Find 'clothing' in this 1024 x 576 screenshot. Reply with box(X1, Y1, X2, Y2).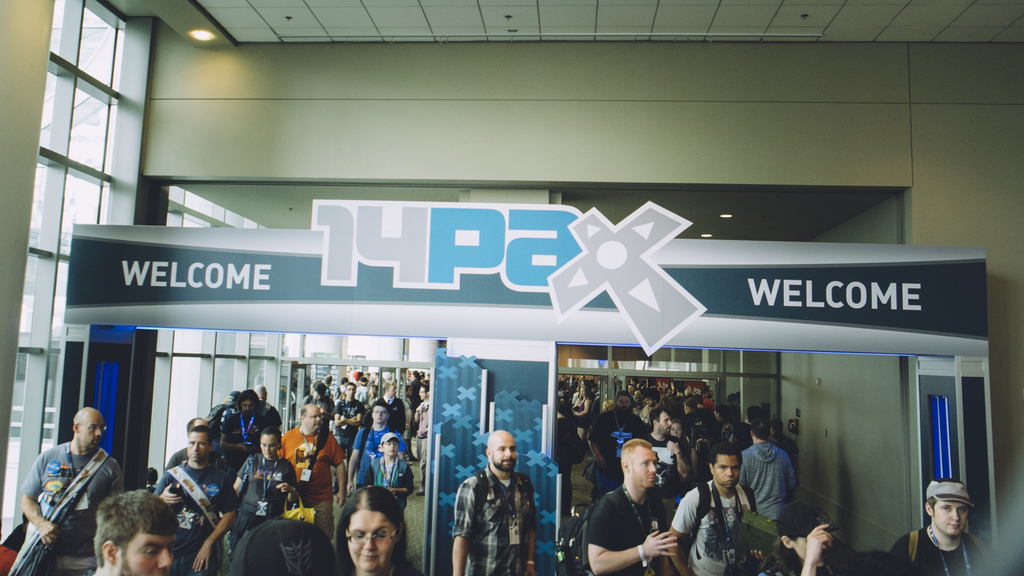
box(737, 439, 801, 531).
